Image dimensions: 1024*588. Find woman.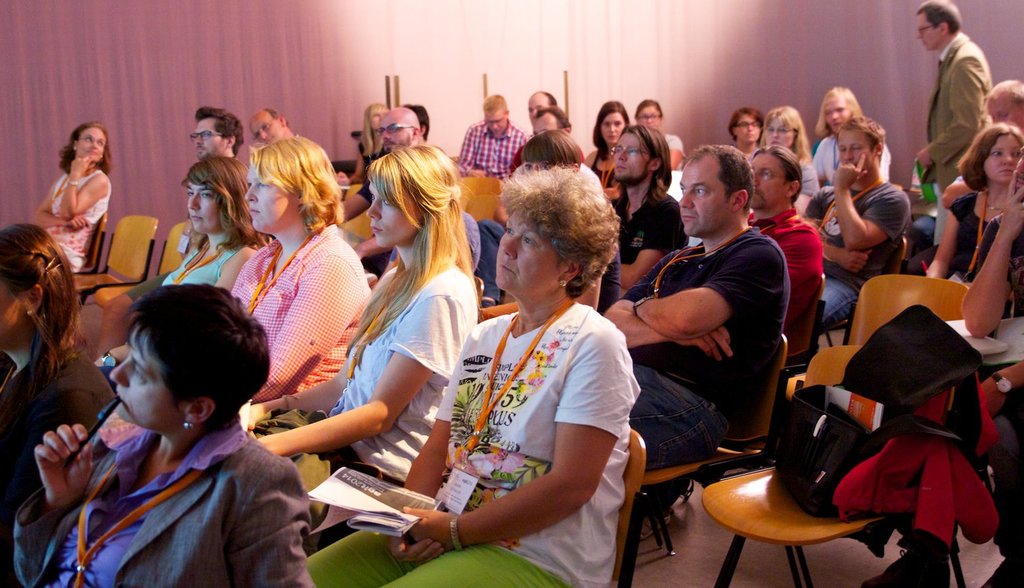
24:119:110:271.
